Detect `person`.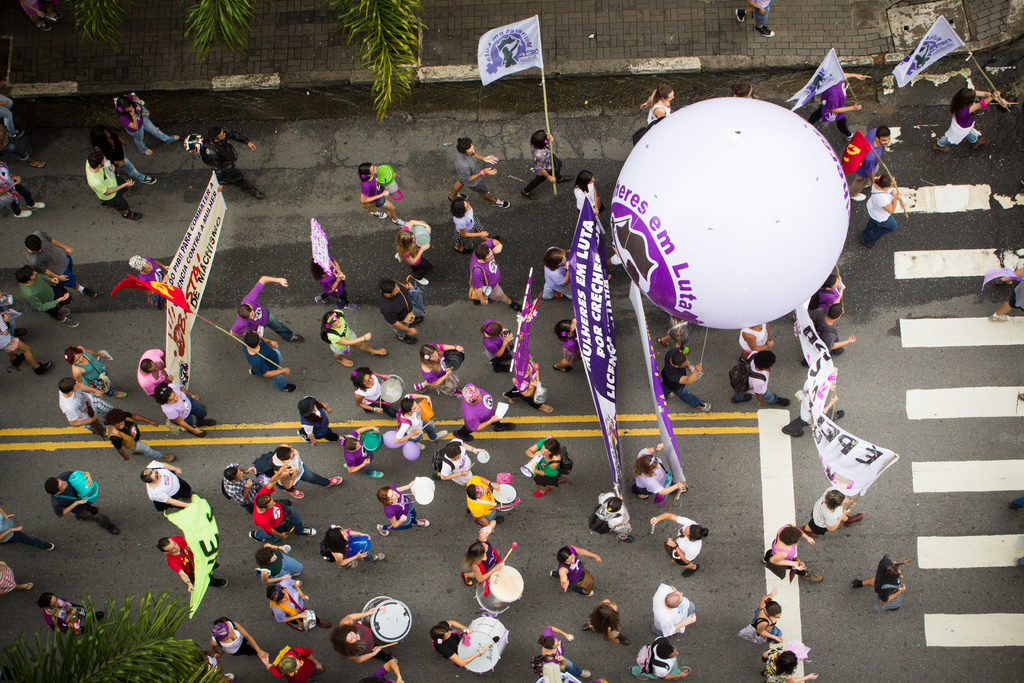
Detected at (x1=761, y1=522, x2=821, y2=583).
